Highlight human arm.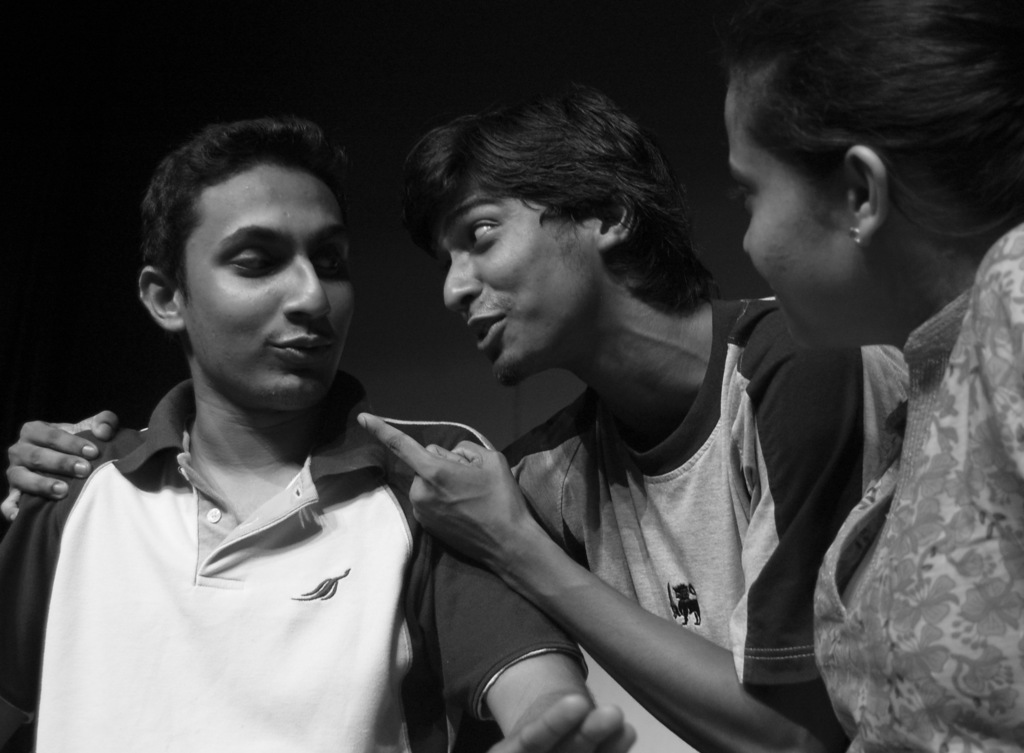
Highlighted region: <region>0, 410, 522, 524</region>.
